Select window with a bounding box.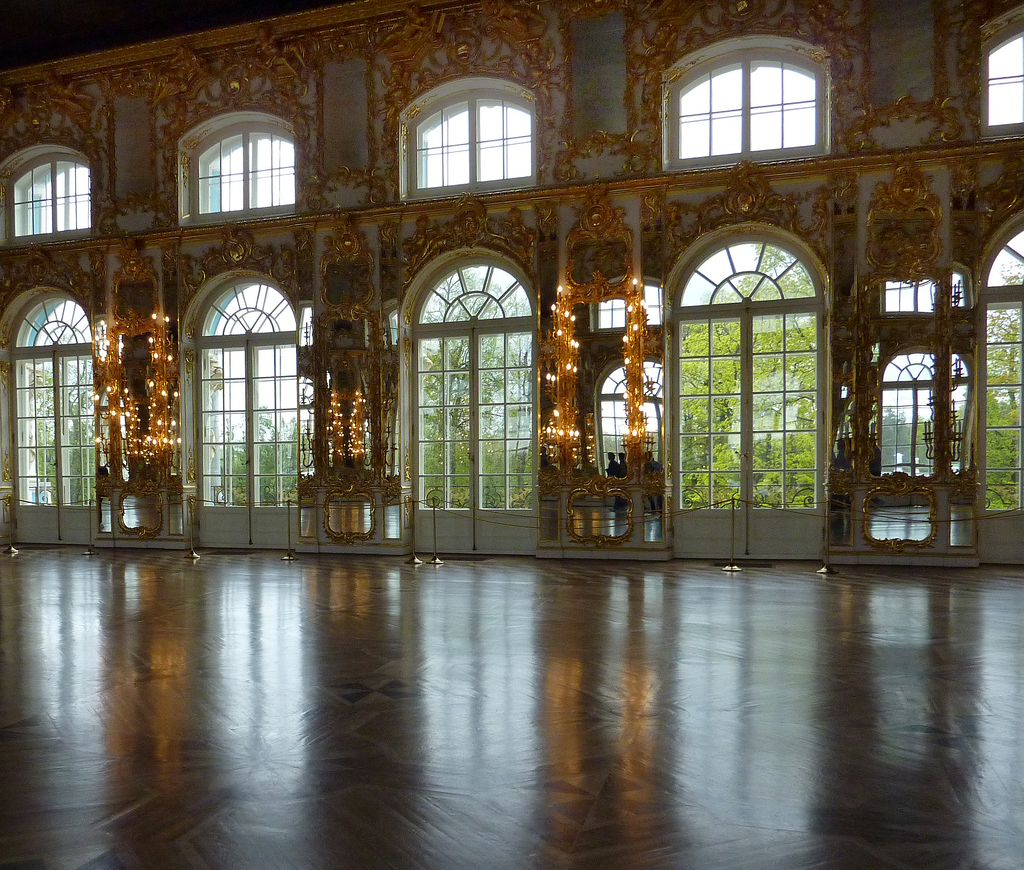
[0, 144, 92, 238].
